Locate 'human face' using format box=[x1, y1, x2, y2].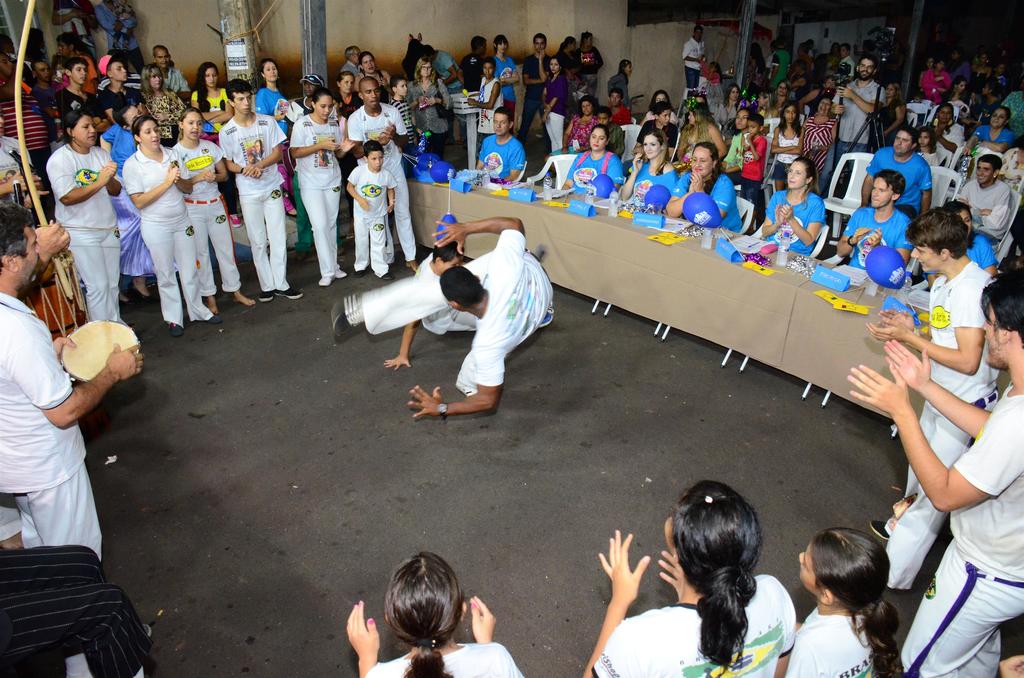
box=[858, 56, 876, 77].
